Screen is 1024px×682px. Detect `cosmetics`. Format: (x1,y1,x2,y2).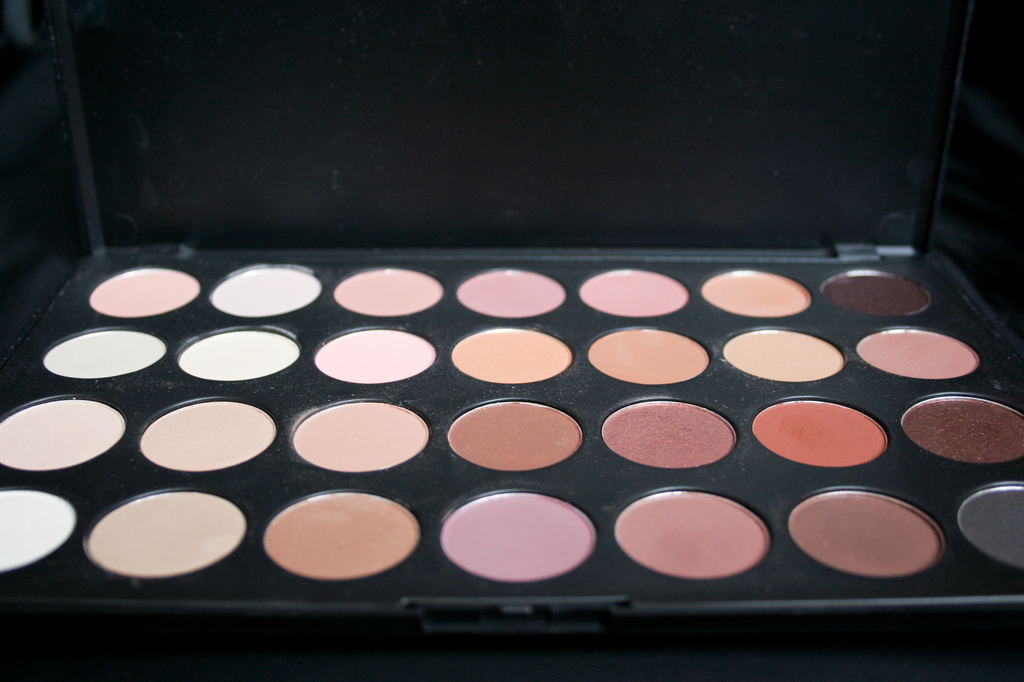
(751,395,890,470).
